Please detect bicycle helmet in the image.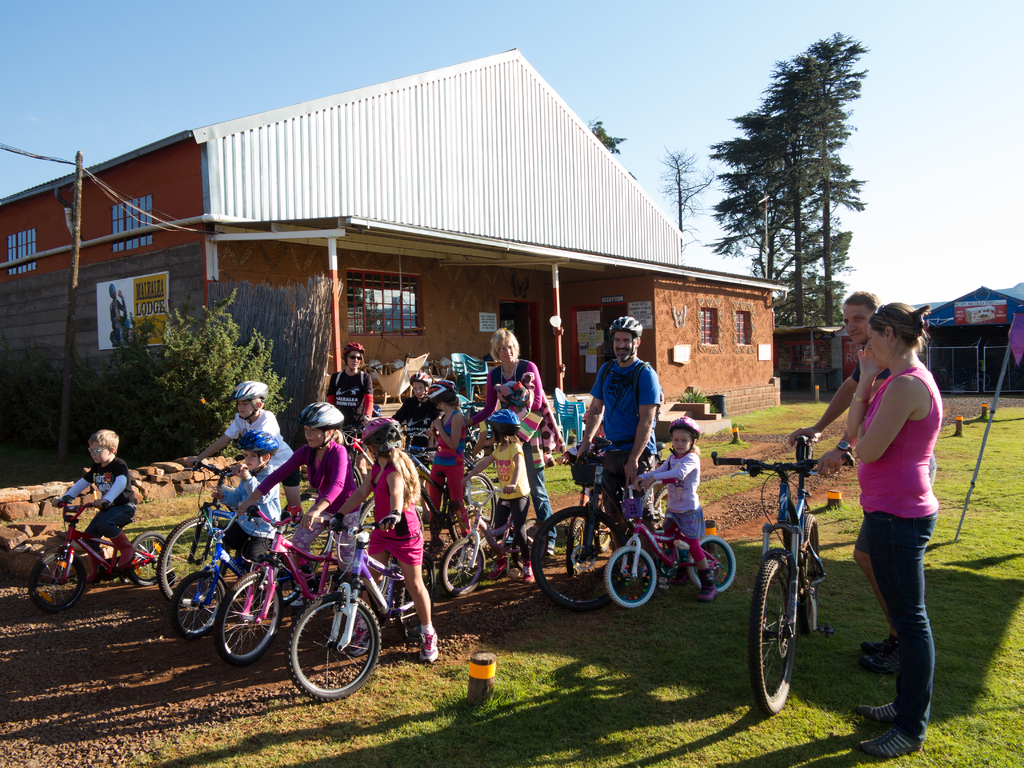
(231,425,276,456).
